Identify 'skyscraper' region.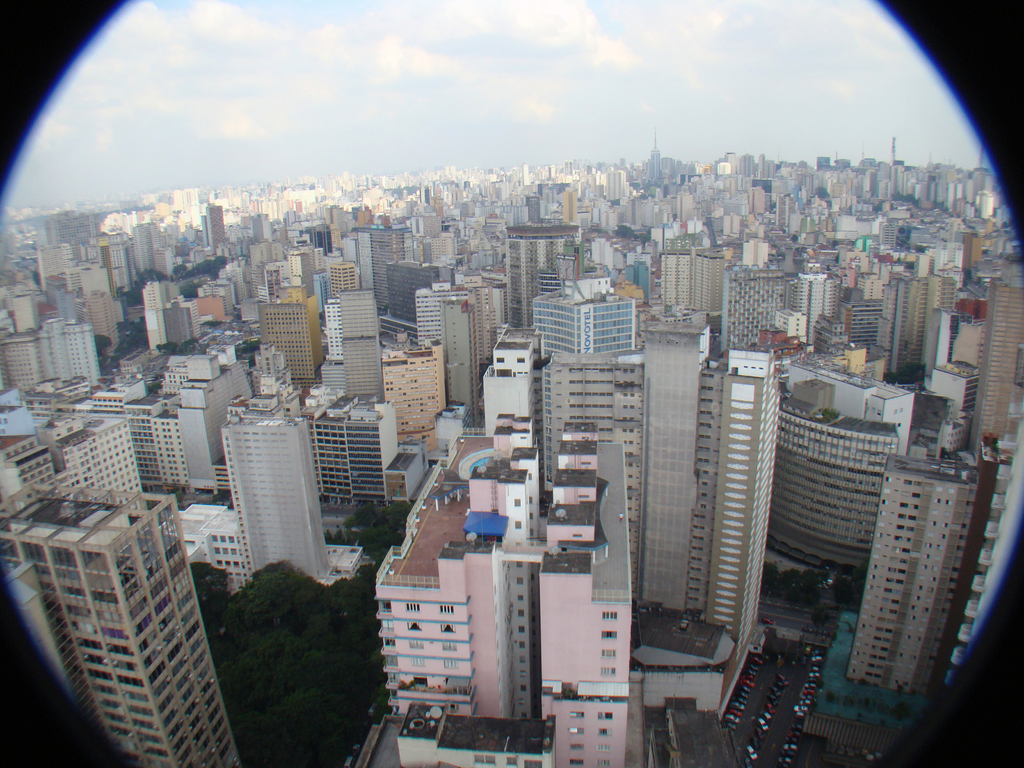
Region: locate(22, 474, 246, 765).
